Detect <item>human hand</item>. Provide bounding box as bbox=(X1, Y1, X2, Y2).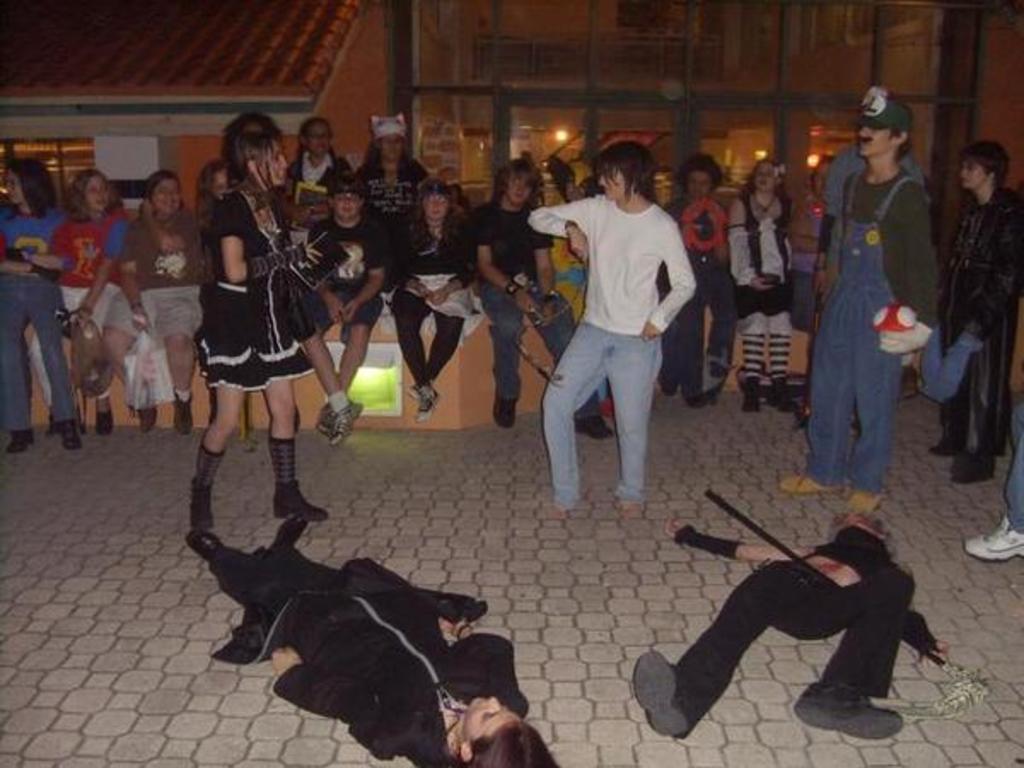
bbox=(664, 515, 686, 543).
